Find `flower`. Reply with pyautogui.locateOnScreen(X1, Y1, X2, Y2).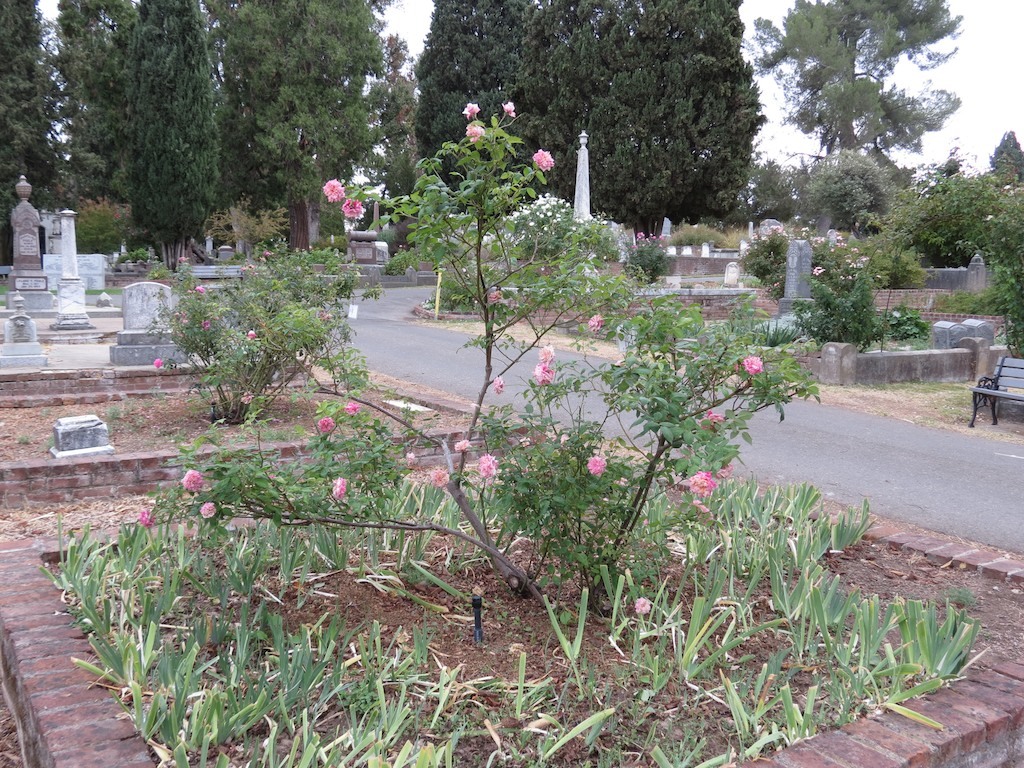
pyautogui.locateOnScreen(986, 213, 994, 220).
